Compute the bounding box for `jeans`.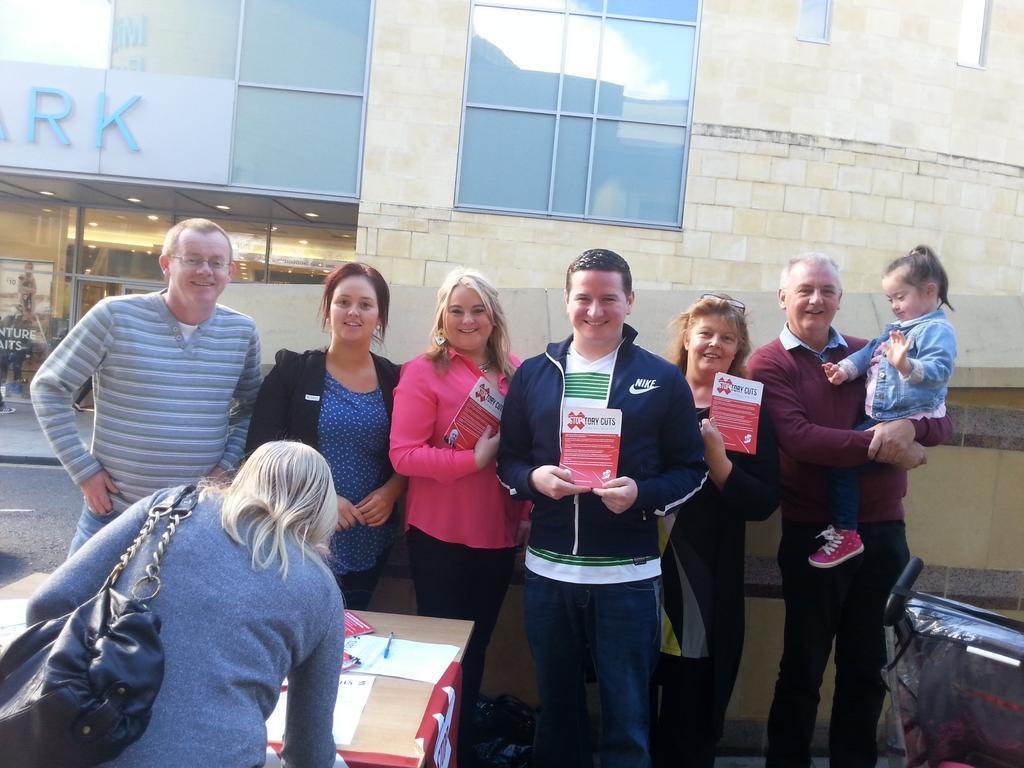
{"x1": 673, "y1": 559, "x2": 756, "y2": 753}.
